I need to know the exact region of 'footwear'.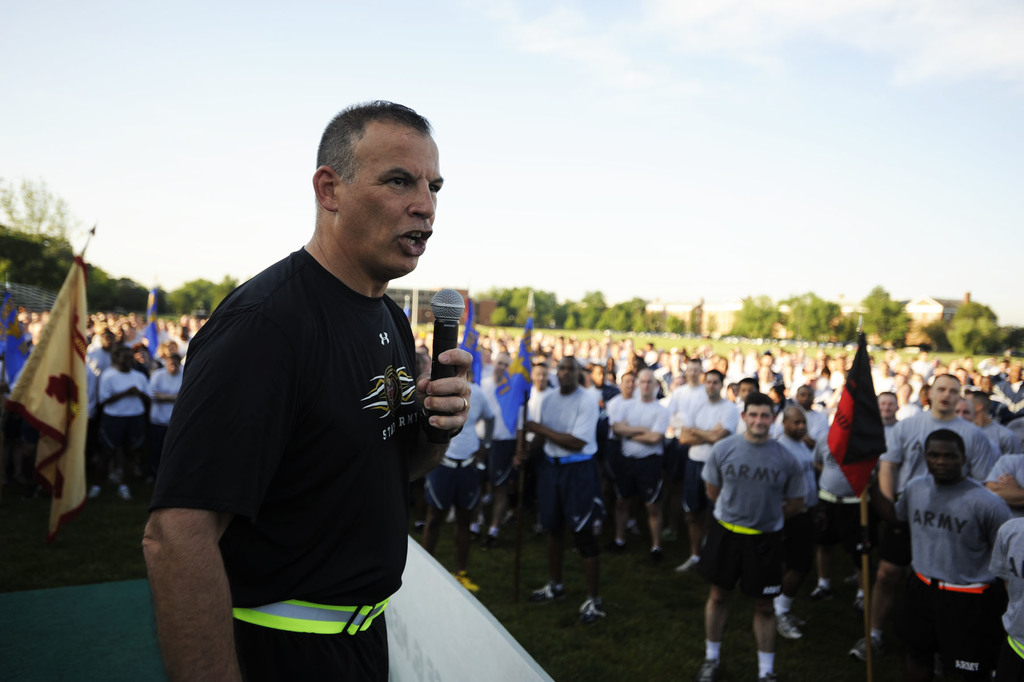
Region: [843,572,861,580].
